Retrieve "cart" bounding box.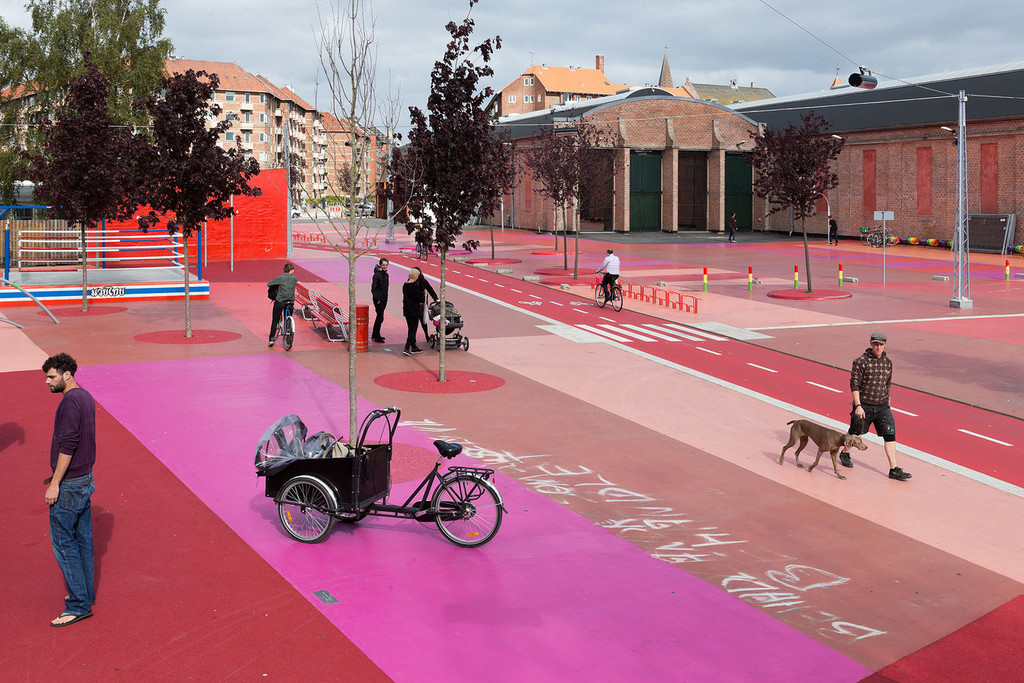
Bounding box: {"x1": 427, "y1": 291, "x2": 470, "y2": 351}.
